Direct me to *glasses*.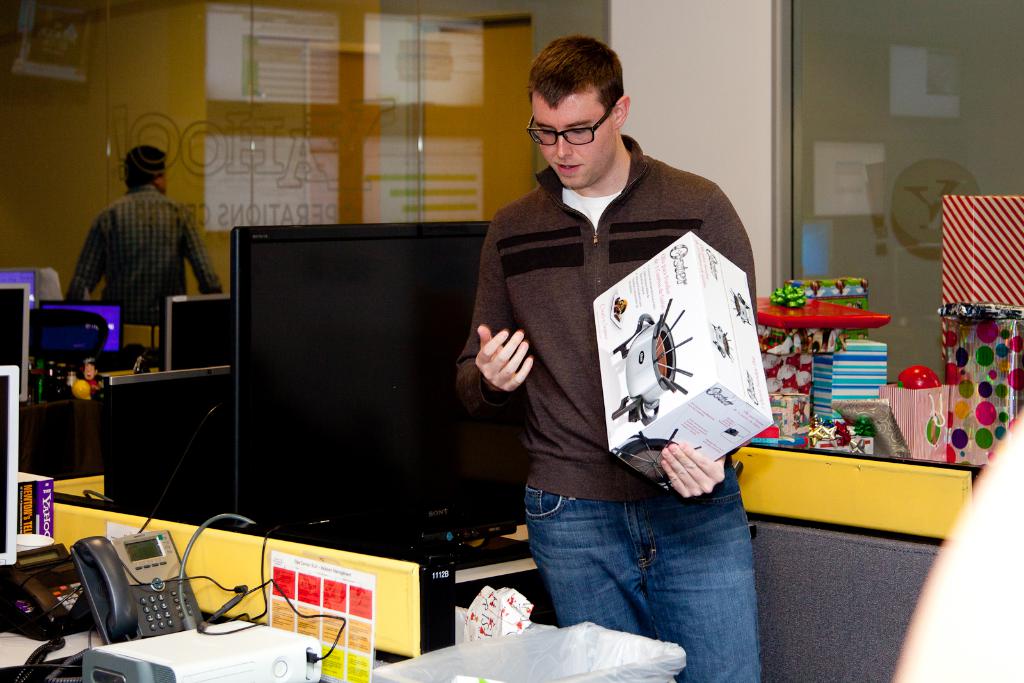
Direction: (526, 105, 616, 147).
